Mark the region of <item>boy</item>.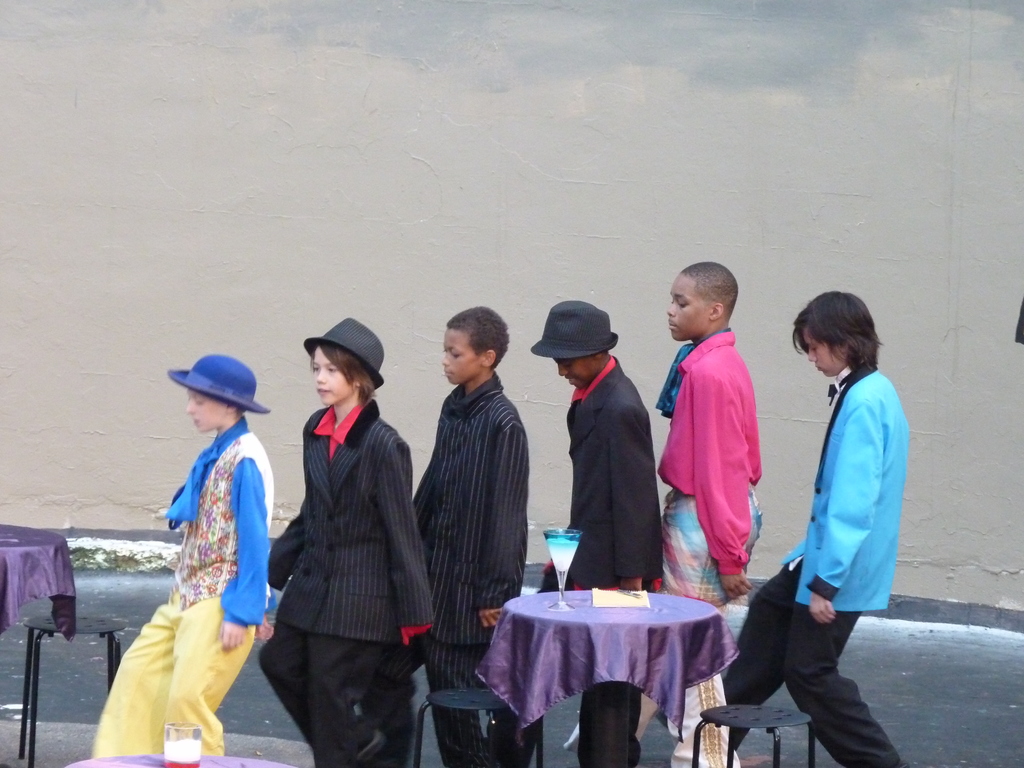
Region: 412, 307, 530, 767.
